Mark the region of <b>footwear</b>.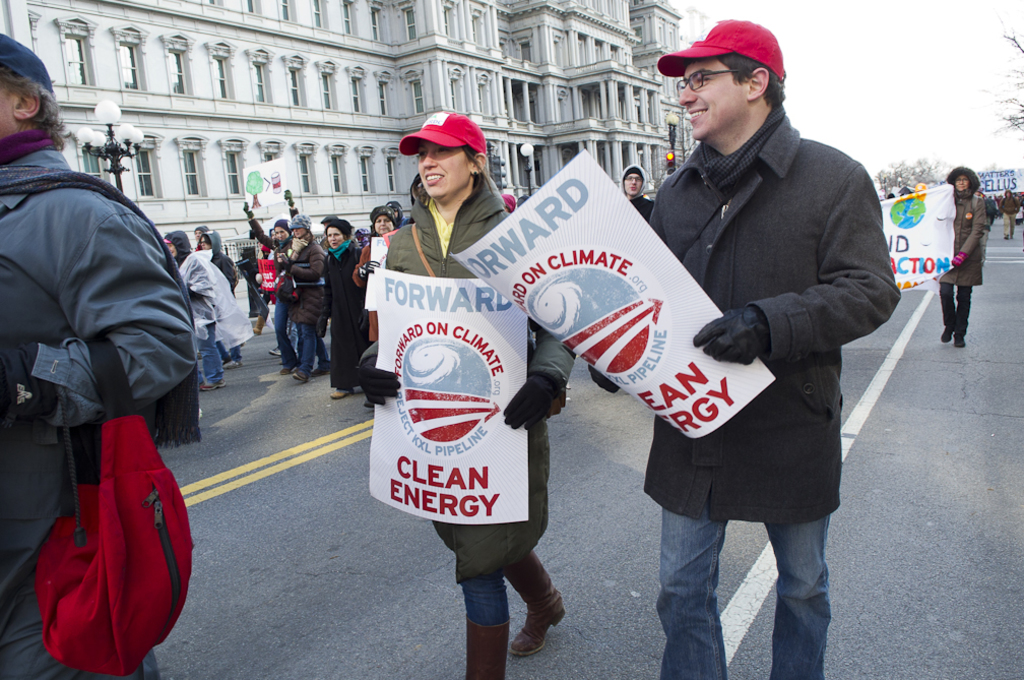
Region: bbox(270, 345, 285, 353).
